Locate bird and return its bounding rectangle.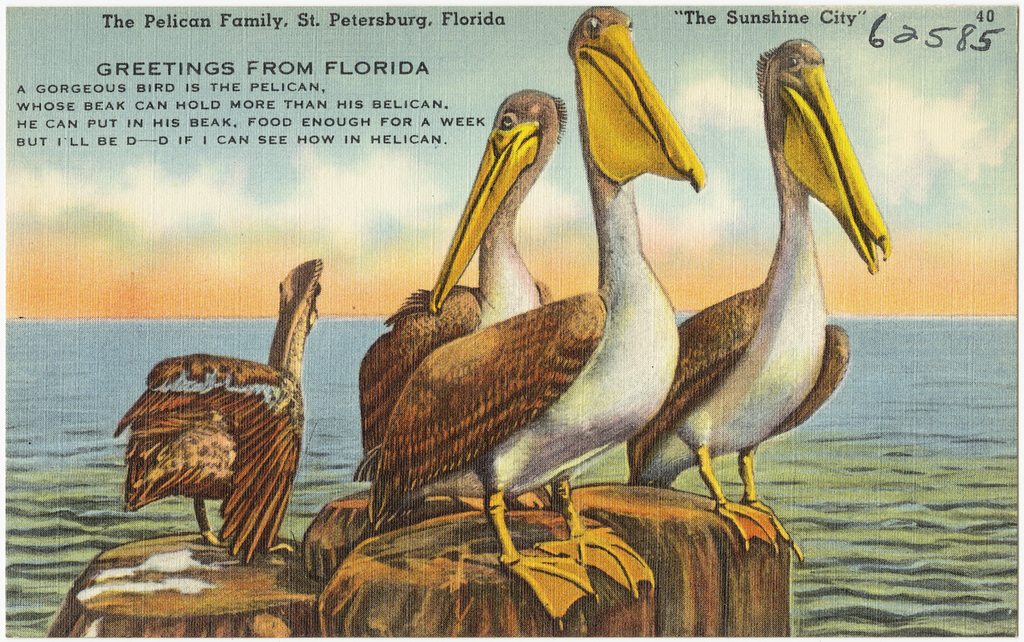
(636, 54, 872, 540).
